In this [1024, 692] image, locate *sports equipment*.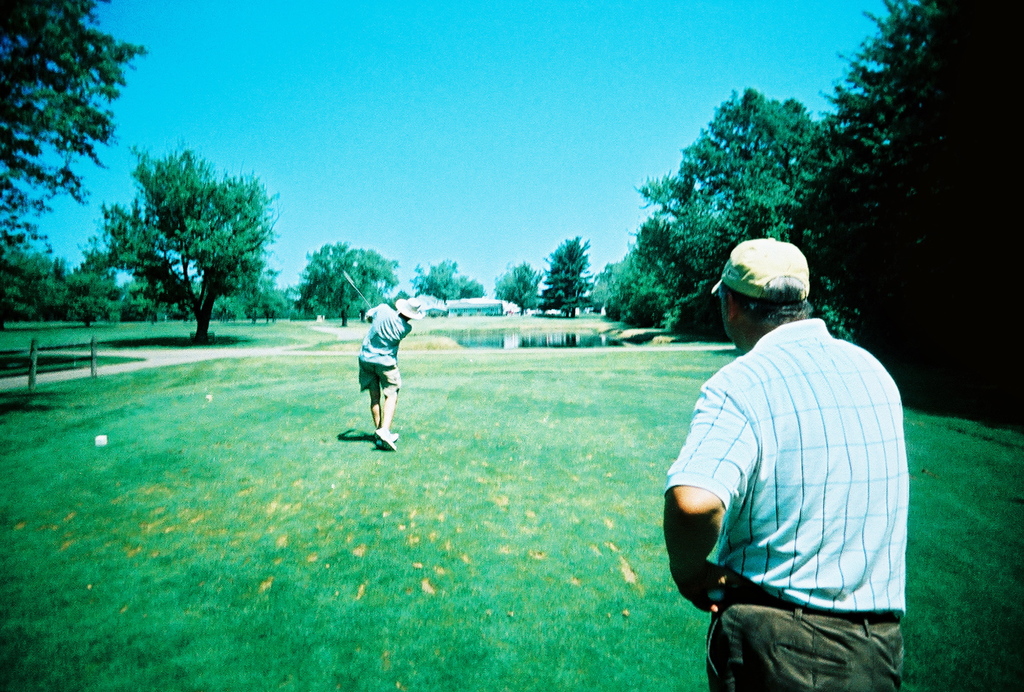
Bounding box: 341,268,374,308.
